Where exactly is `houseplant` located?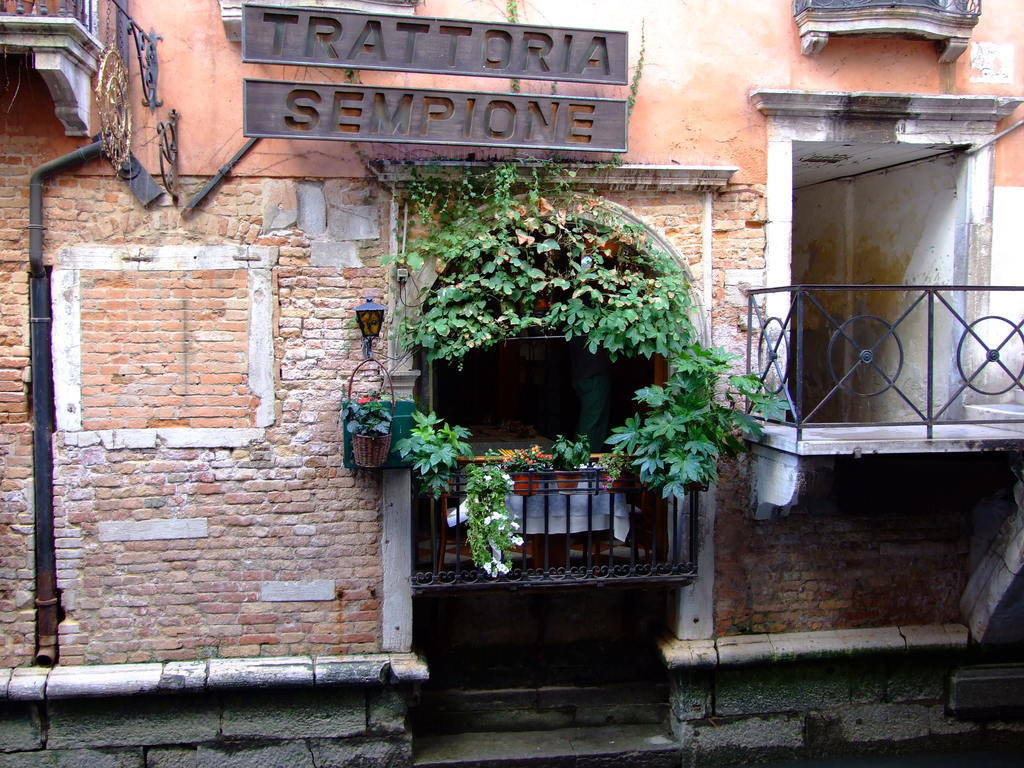
Its bounding box is box=[593, 447, 630, 493].
